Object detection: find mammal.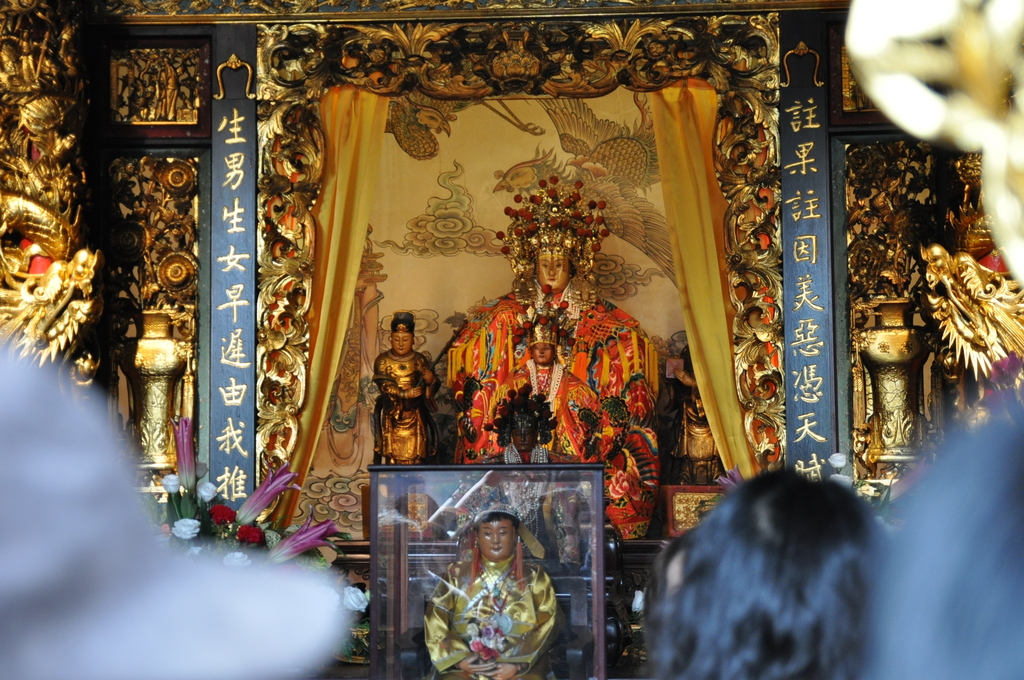
region(638, 462, 883, 679).
